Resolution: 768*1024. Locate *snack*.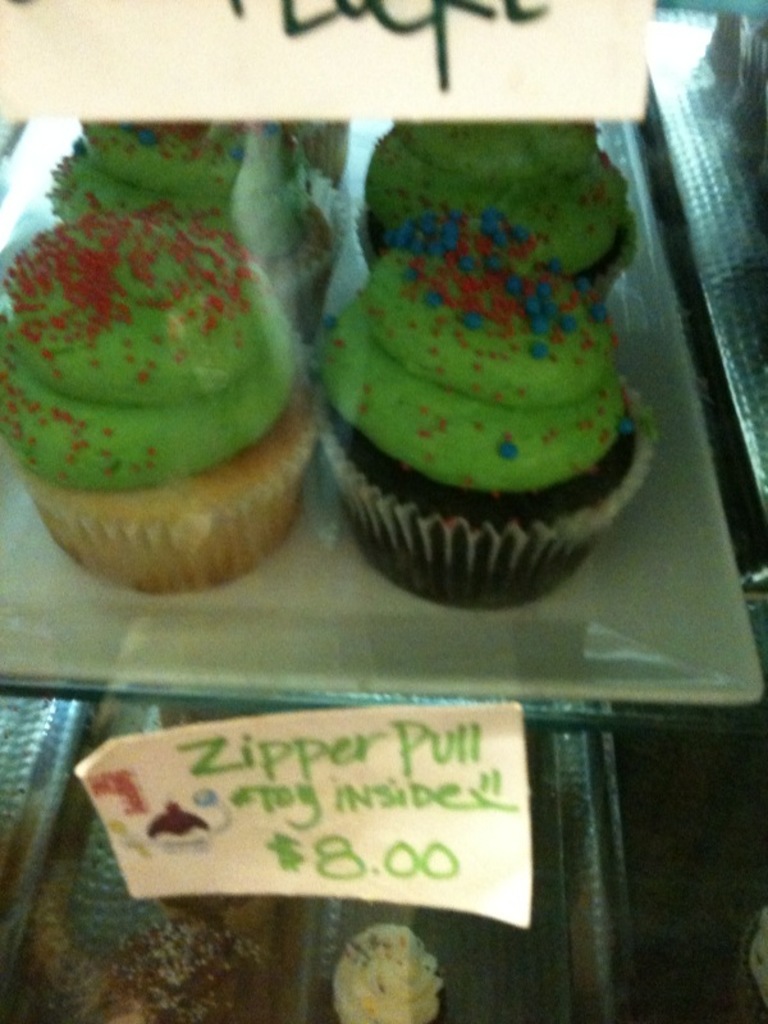
x1=741 y1=916 x2=767 y2=1023.
